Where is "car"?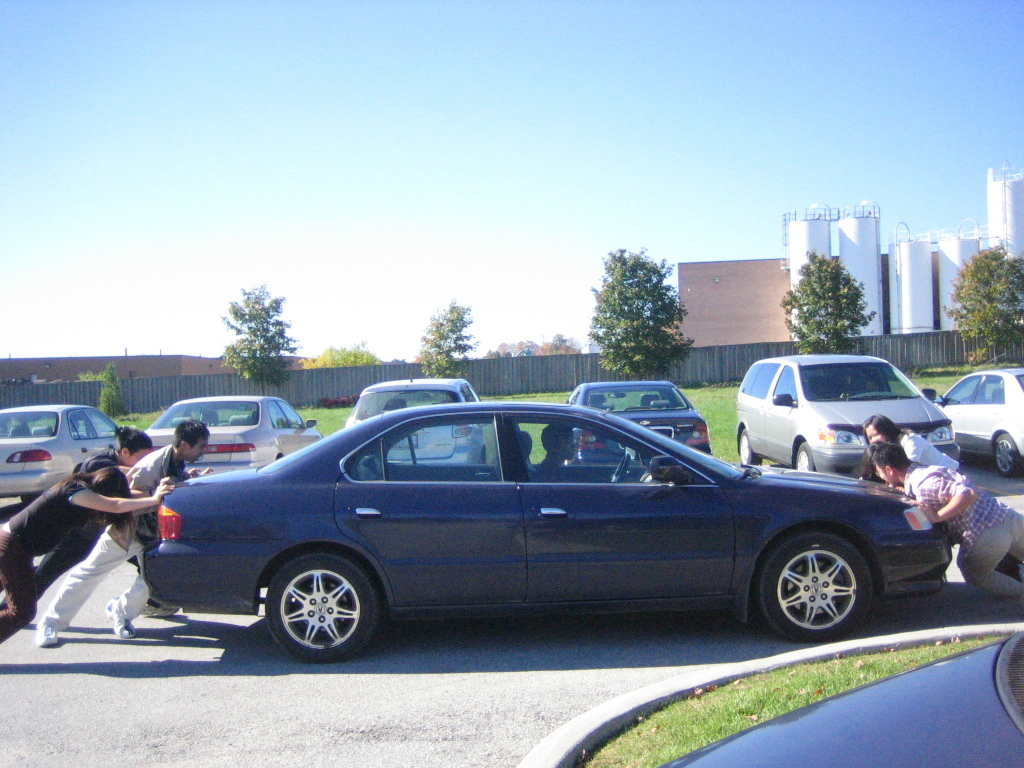
(108,395,939,670).
